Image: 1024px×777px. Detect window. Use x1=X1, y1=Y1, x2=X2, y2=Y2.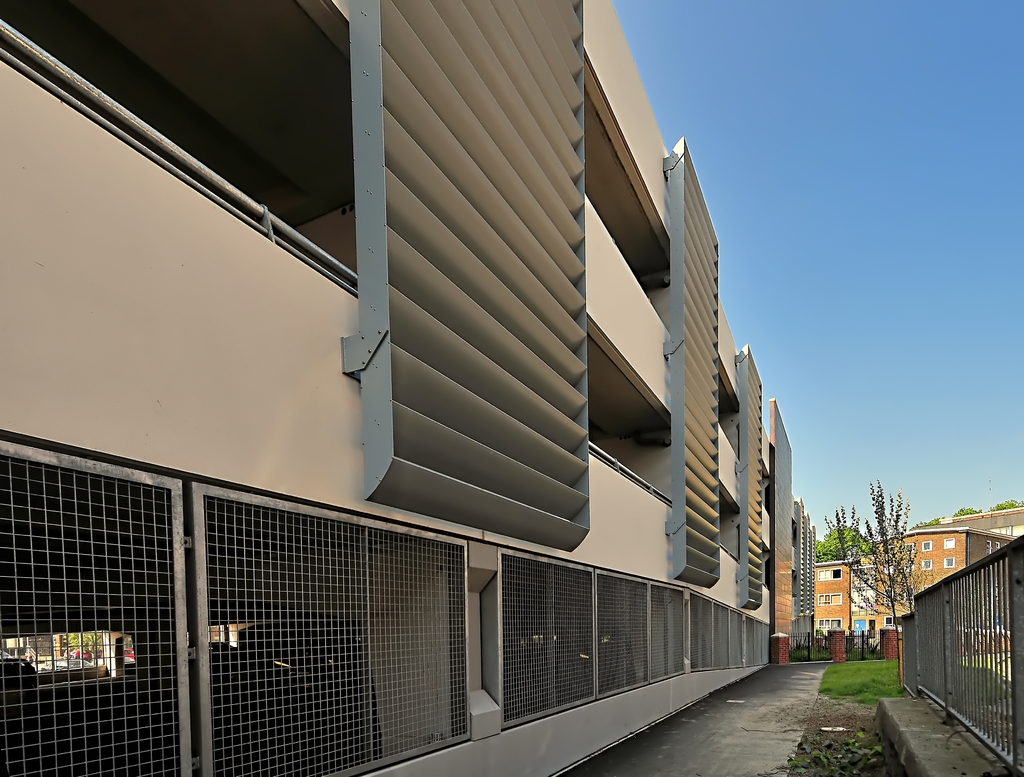
x1=921, y1=558, x2=931, y2=570.
